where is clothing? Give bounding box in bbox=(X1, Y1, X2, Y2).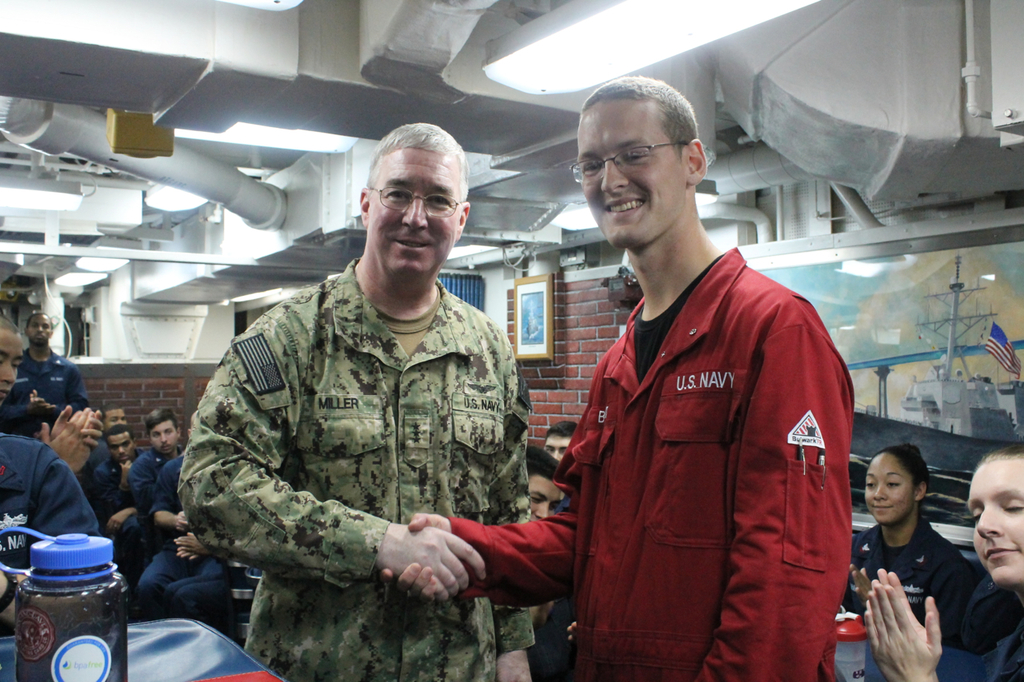
bbox=(187, 122, 524, 678).
